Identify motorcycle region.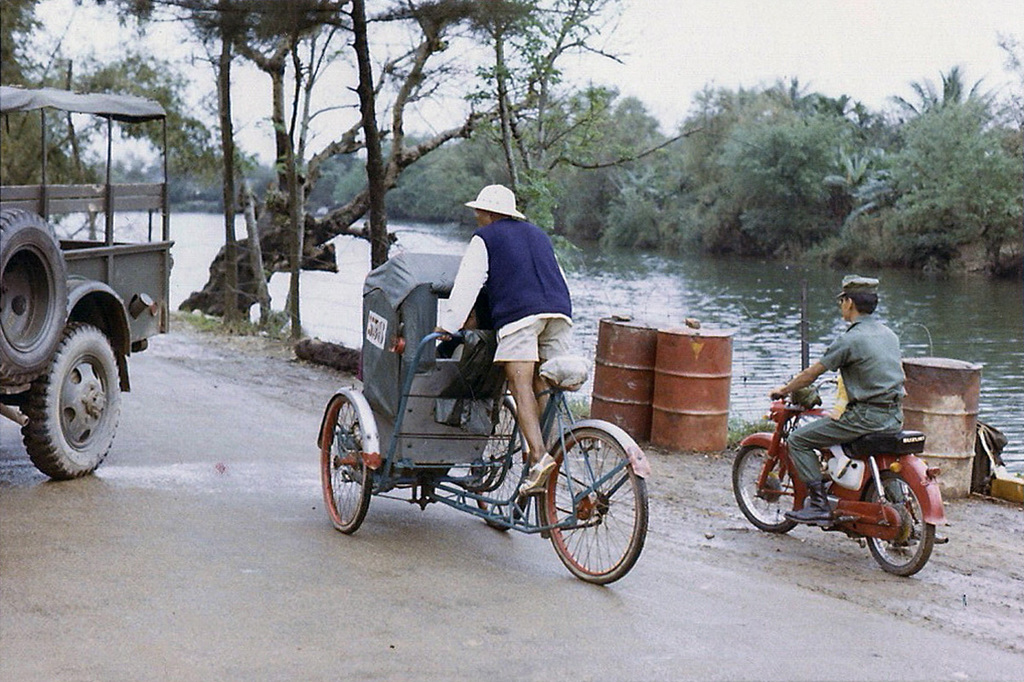
Region: x1=748, y1=397, x2=952, y2=575.
